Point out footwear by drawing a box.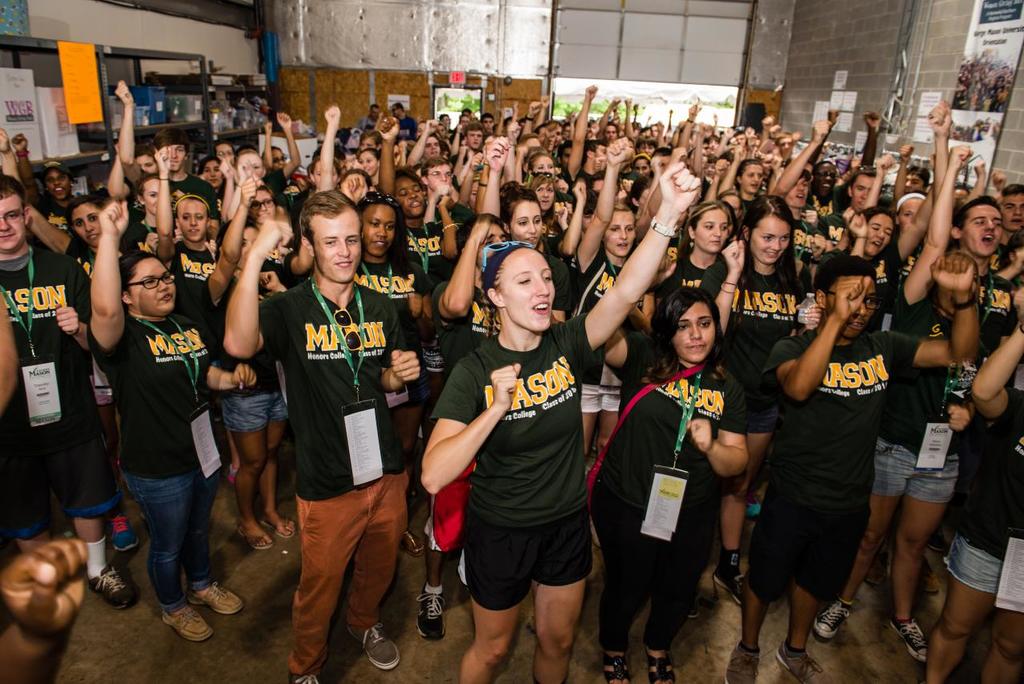
{"left": 713, "top": 553, "right": 747, "bottom": 606}.
